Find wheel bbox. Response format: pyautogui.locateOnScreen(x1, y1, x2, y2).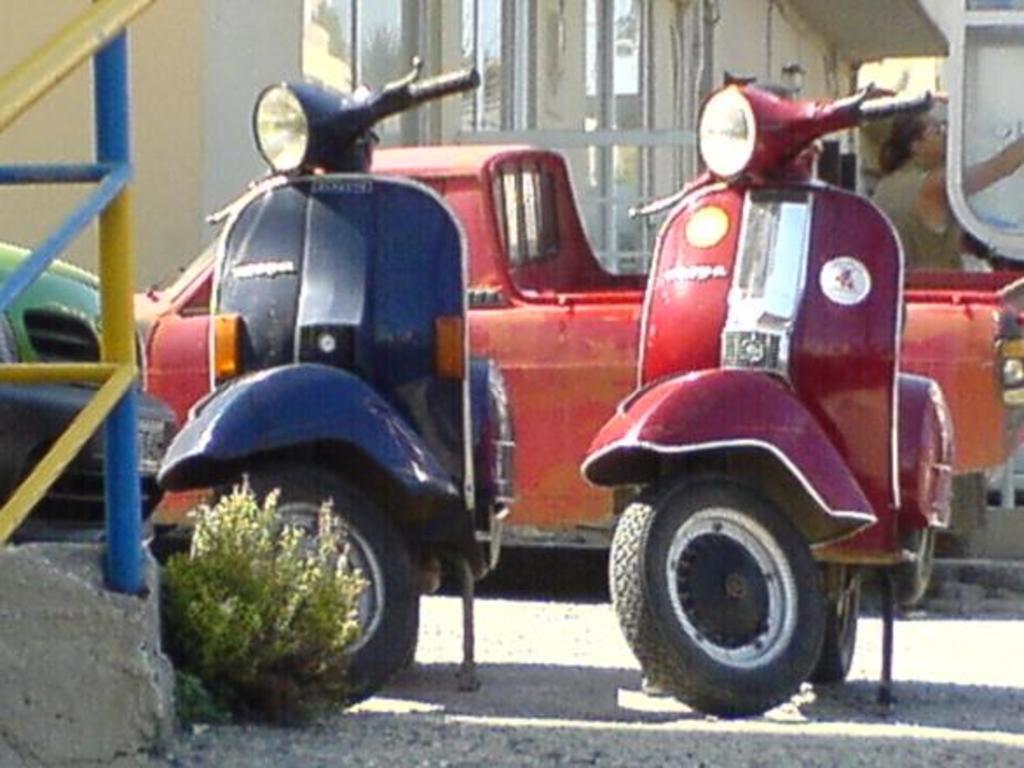
pyautogui.locateOnScreen(218, 466, 408, 716).
